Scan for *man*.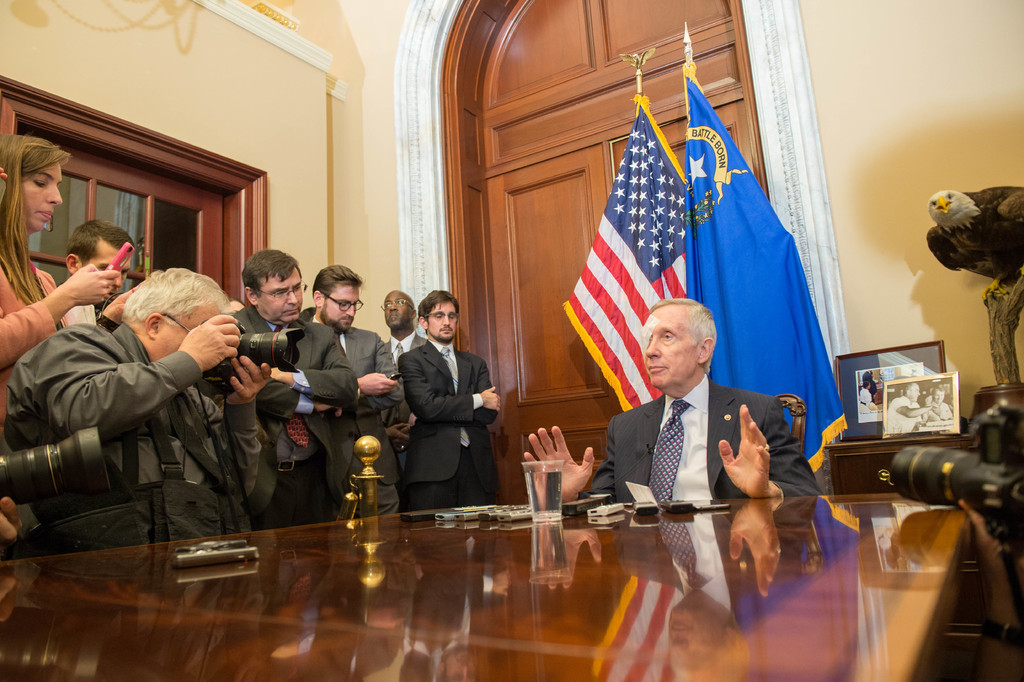
Scan result: {"left": 308, "top": 260, "right": 415, "bottom": 515}.
